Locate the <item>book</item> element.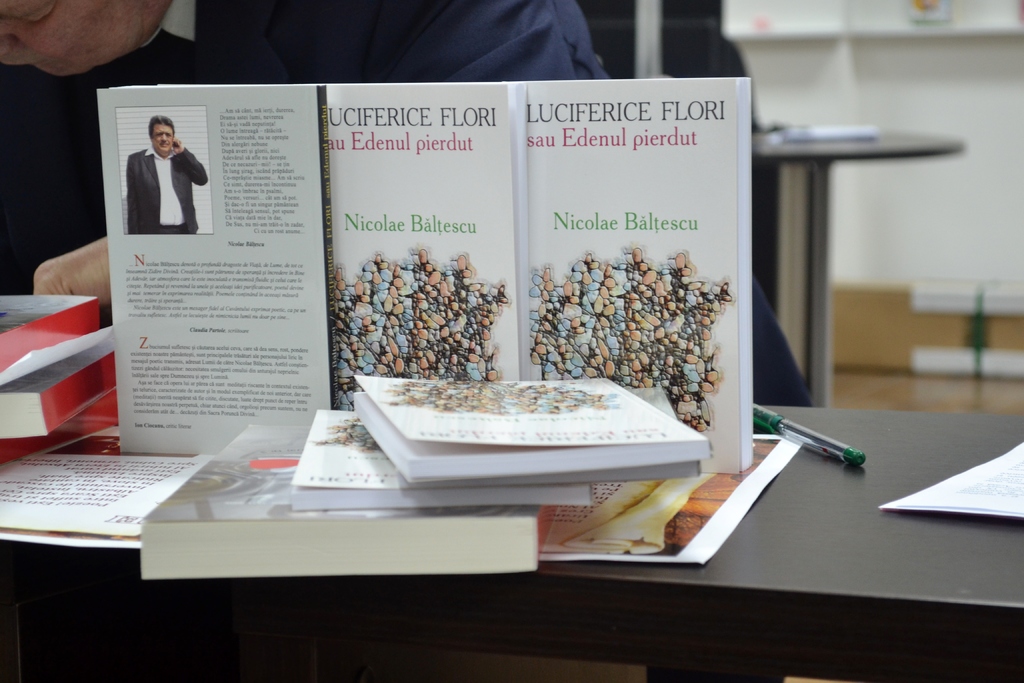
Element bbox: (left=350, top=379, right=707, bottom=483).
